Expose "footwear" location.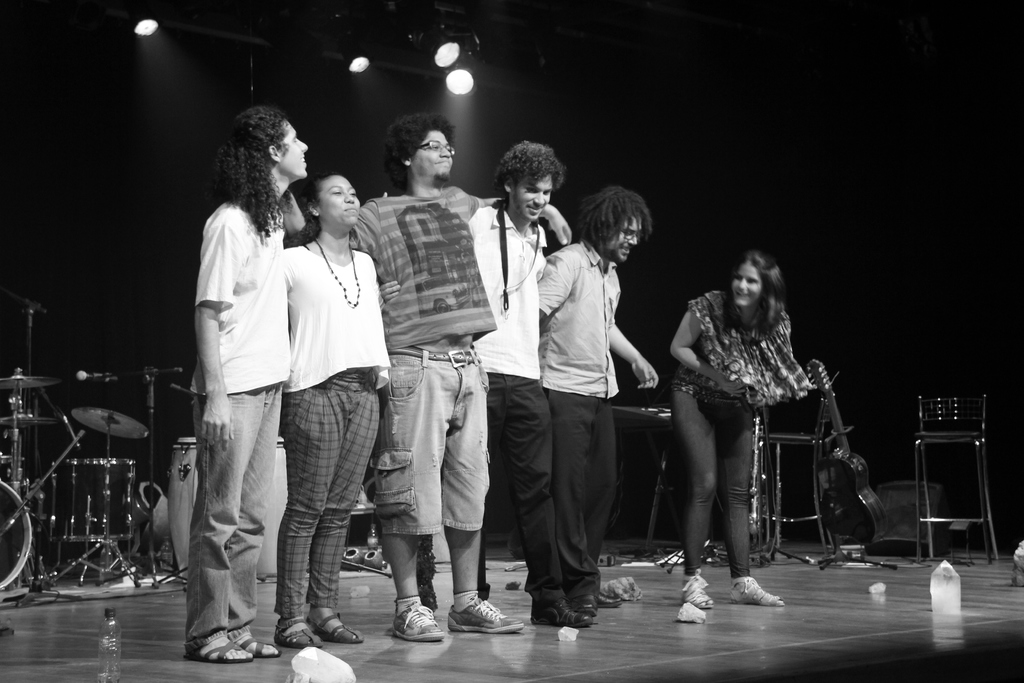
Exposed at bbox=(600, 592, 623, 611).
